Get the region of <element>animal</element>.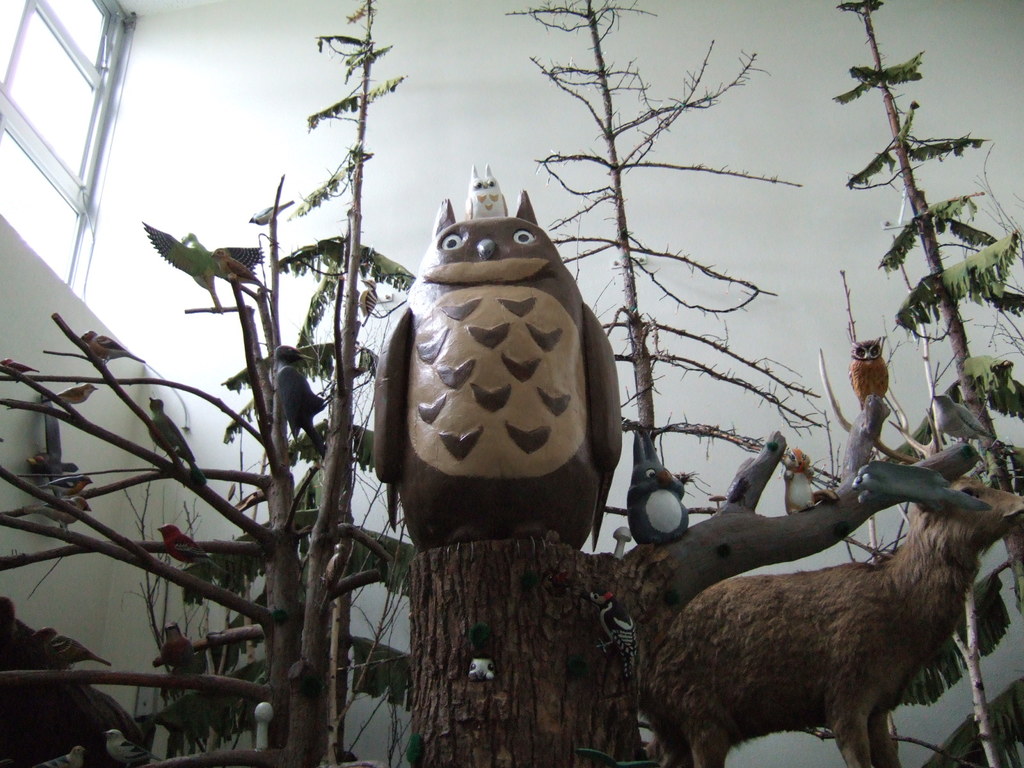
[left=580, top=588, right=640, bottom=682].
